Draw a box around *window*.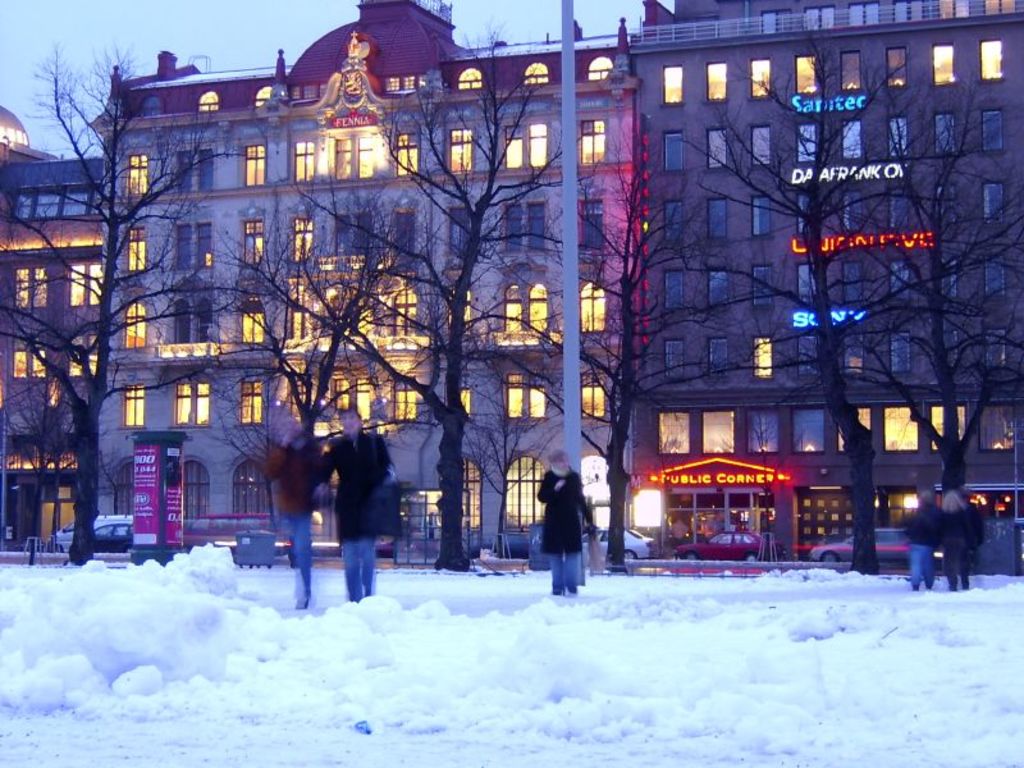
982, 38, 1002, 79.
